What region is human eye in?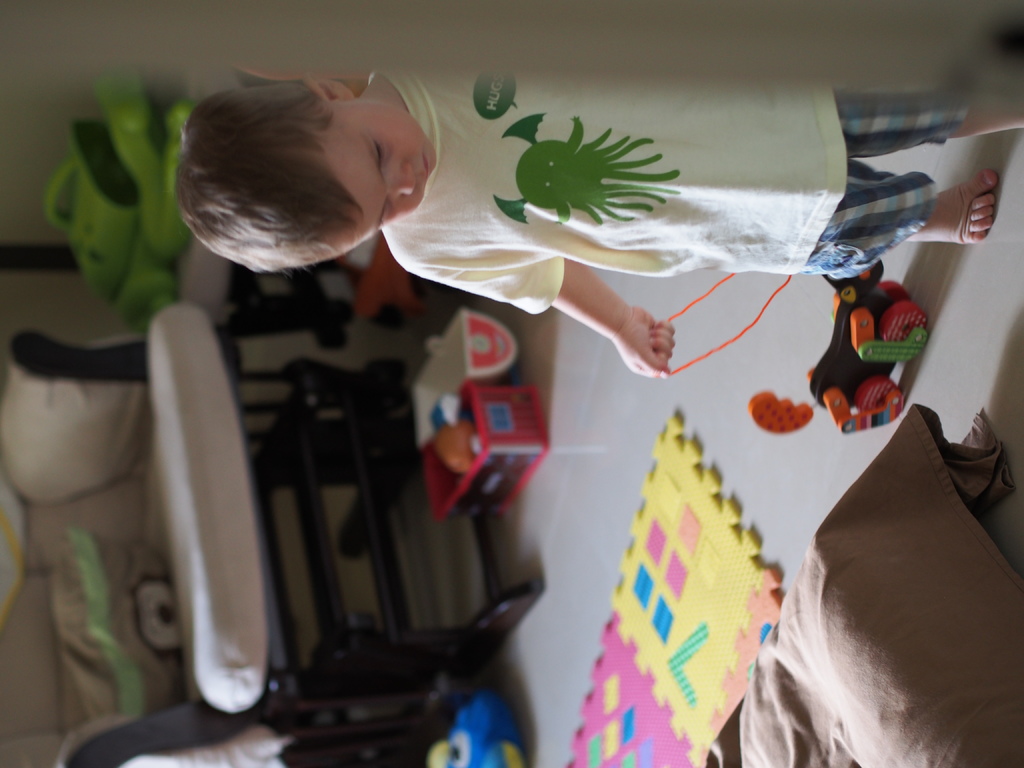
crop(371, 137, 387, 165).
